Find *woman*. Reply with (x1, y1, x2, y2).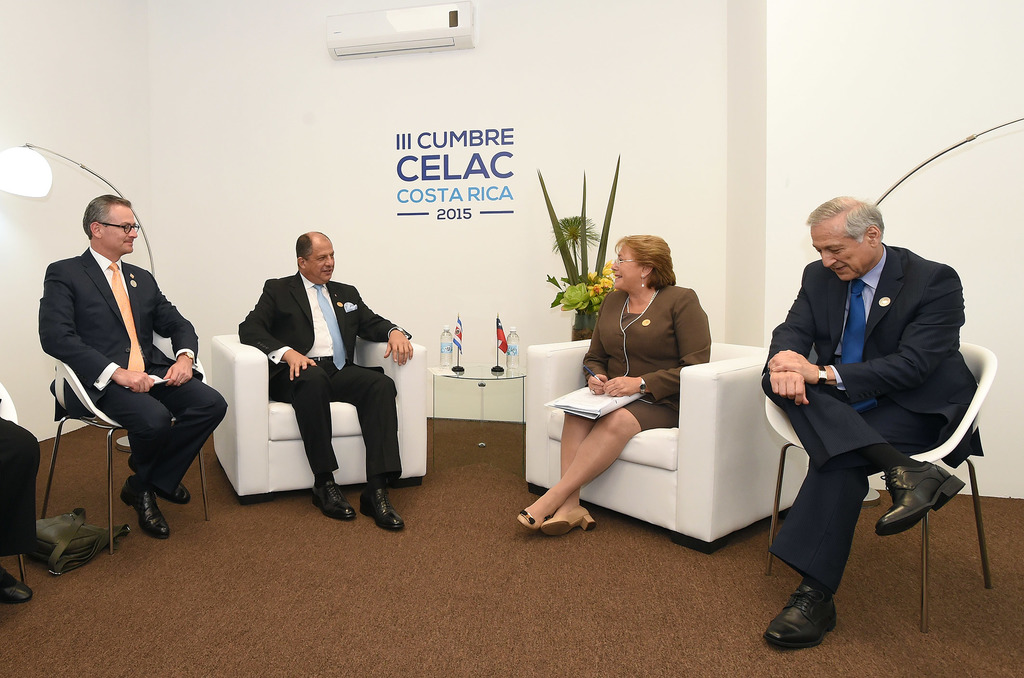
(552, 224, 729, 552).
